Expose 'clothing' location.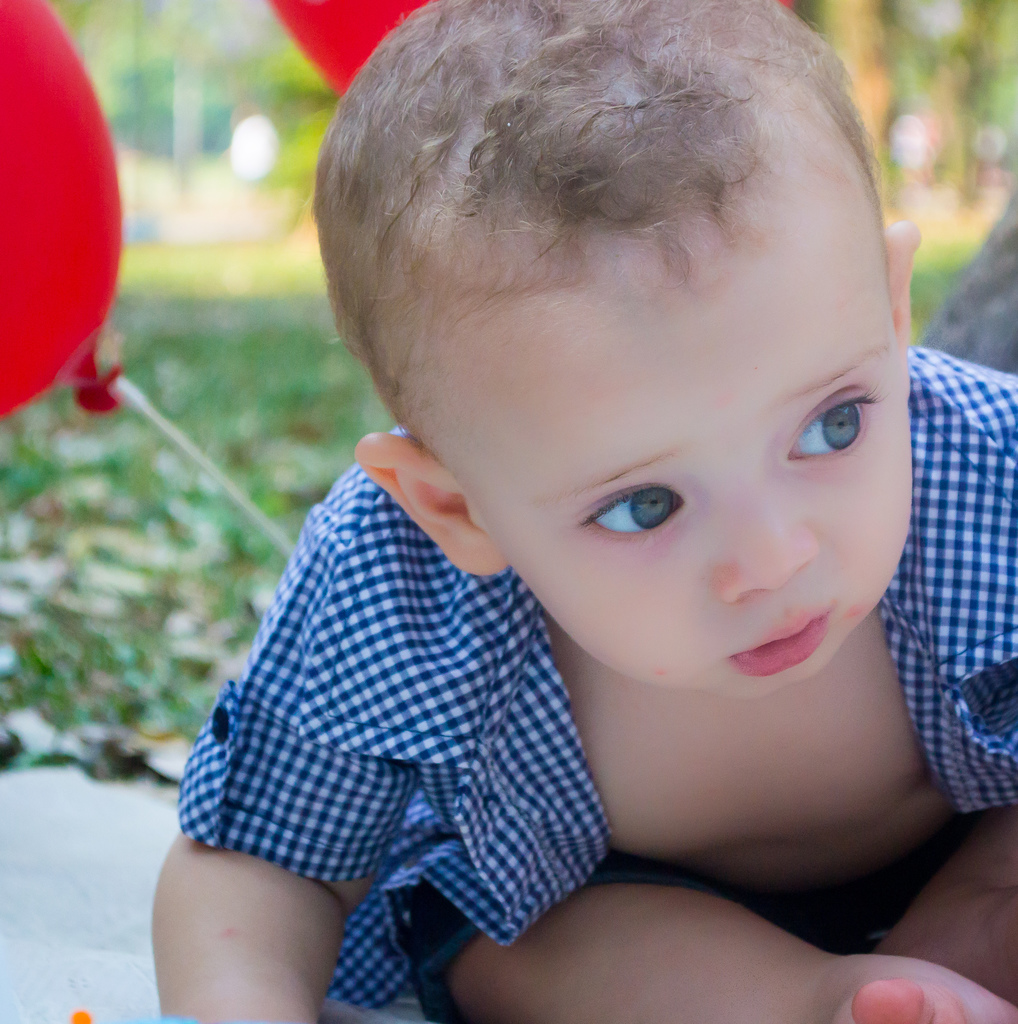
Exposed at {"left": 133, "top": 349, "right": 1017, "bottom": 1014}.
